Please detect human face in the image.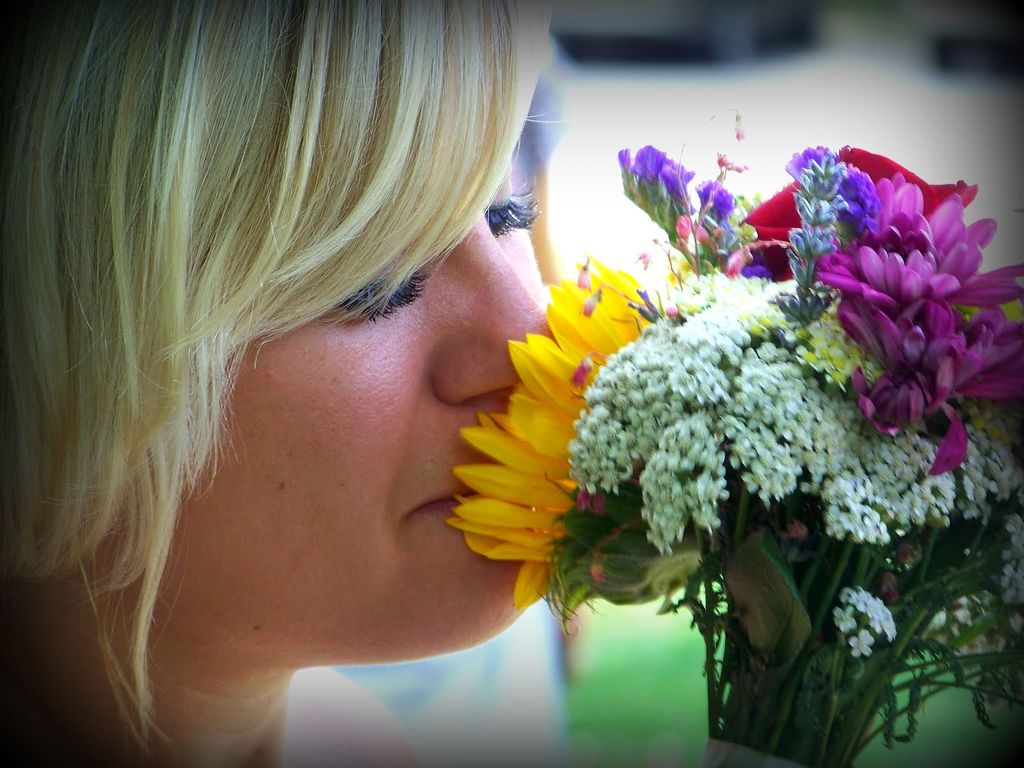
183, 143, 559, 673.
